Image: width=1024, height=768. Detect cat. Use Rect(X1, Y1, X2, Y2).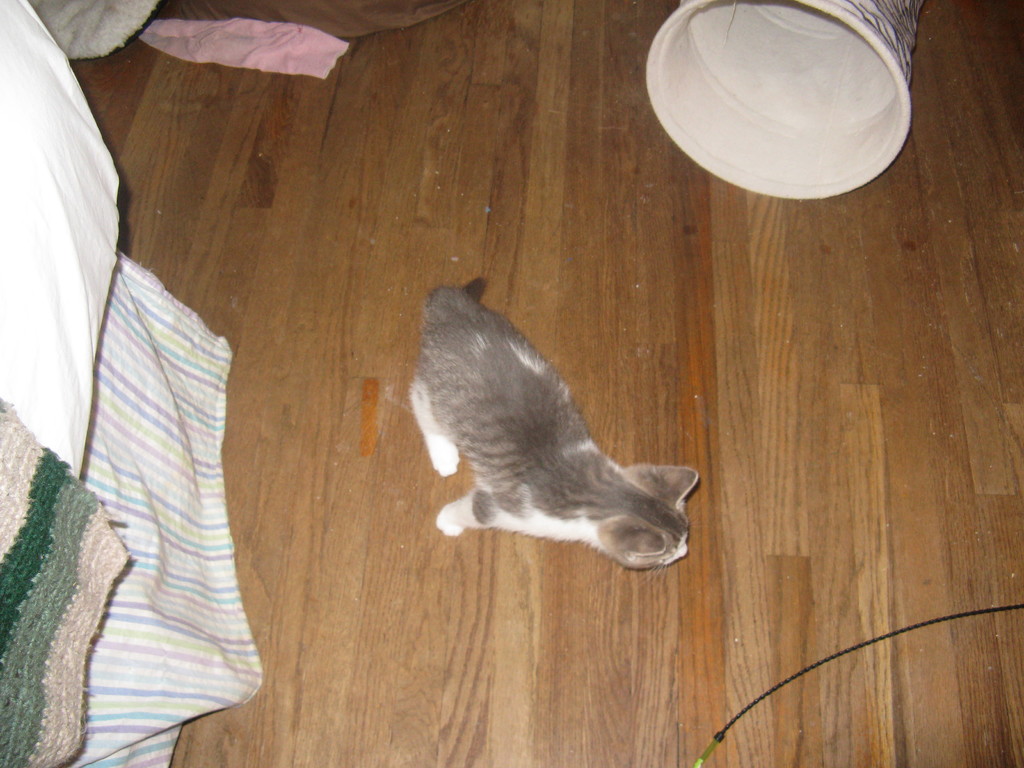
Rect(409, 280, 700, 575).
